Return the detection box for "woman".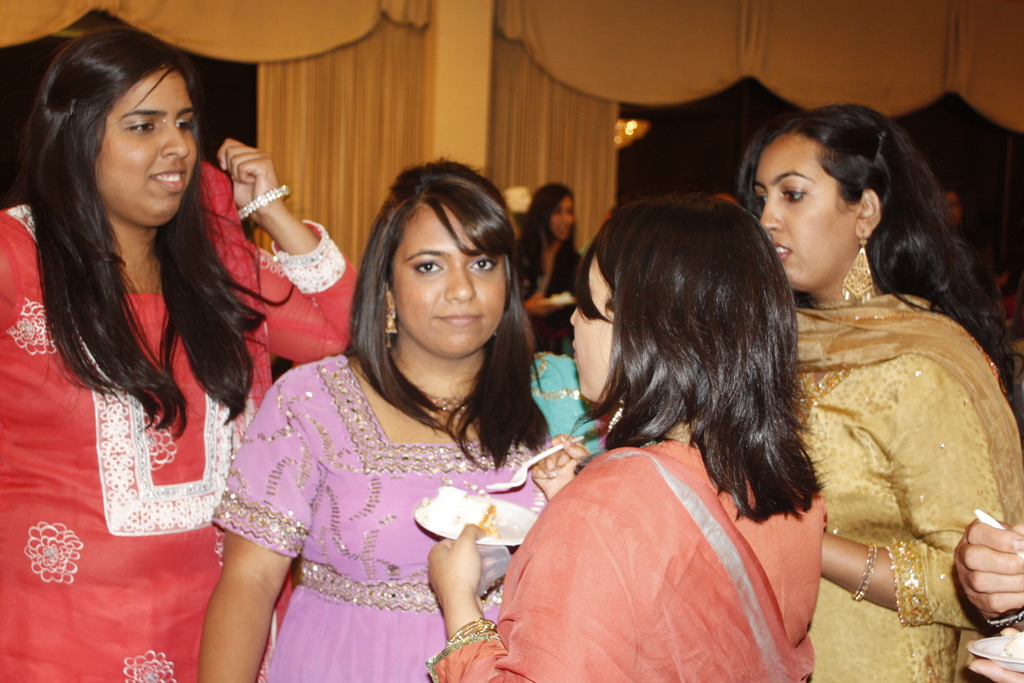
select_region(0, 21, 356, 682).
